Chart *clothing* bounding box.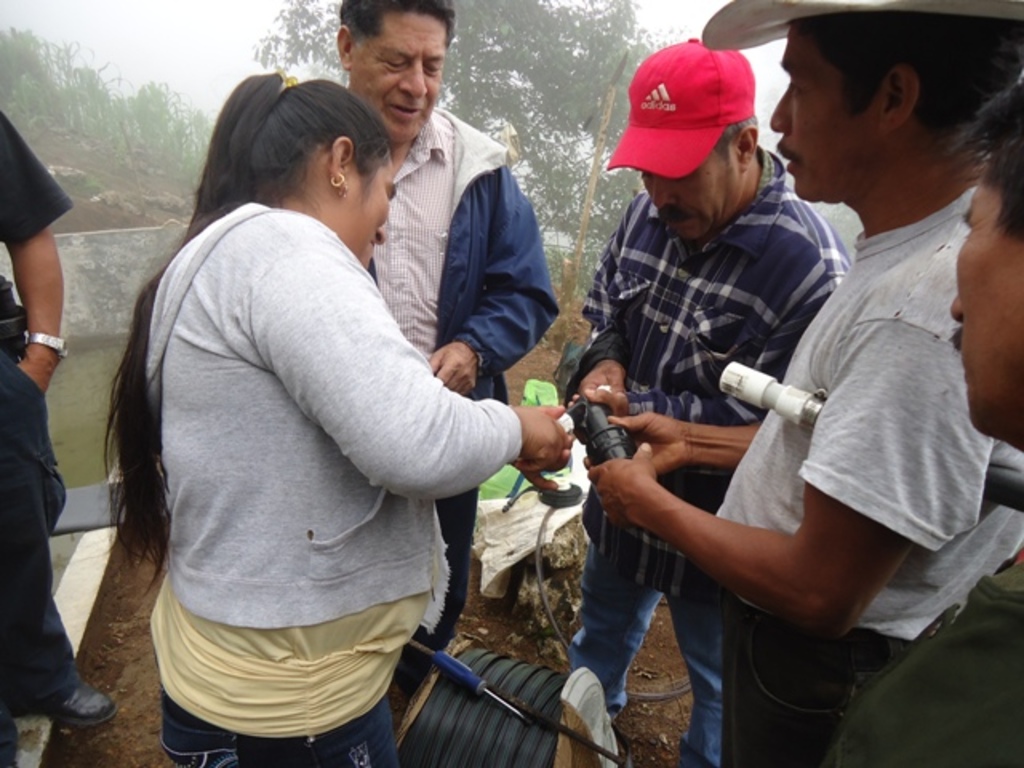
Charted: 144 198 525 766.
